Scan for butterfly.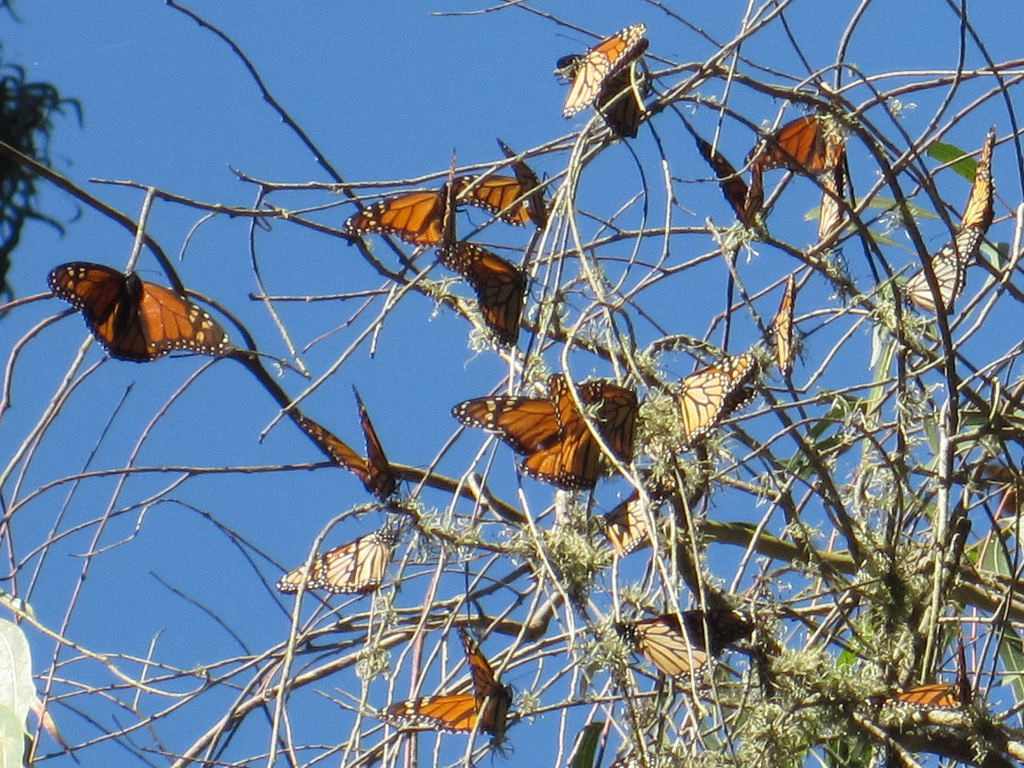
Scan result: box=[602, 469, 689, 561].
